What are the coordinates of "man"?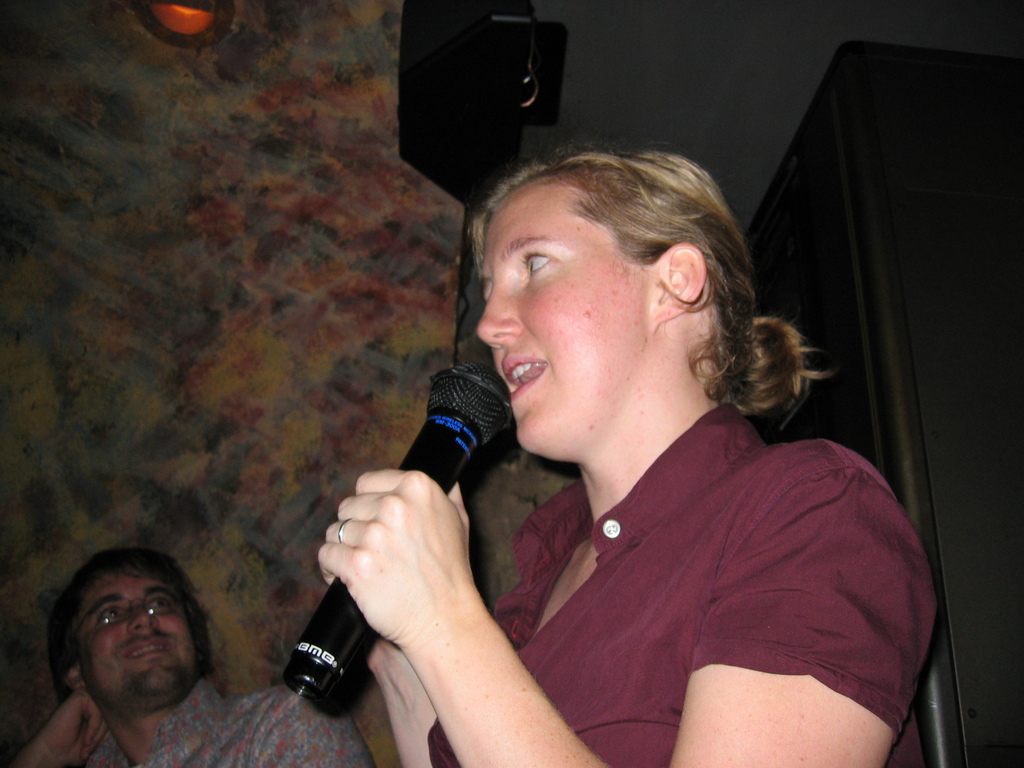
x1=6, y1=568, x2=367, y2=767.
